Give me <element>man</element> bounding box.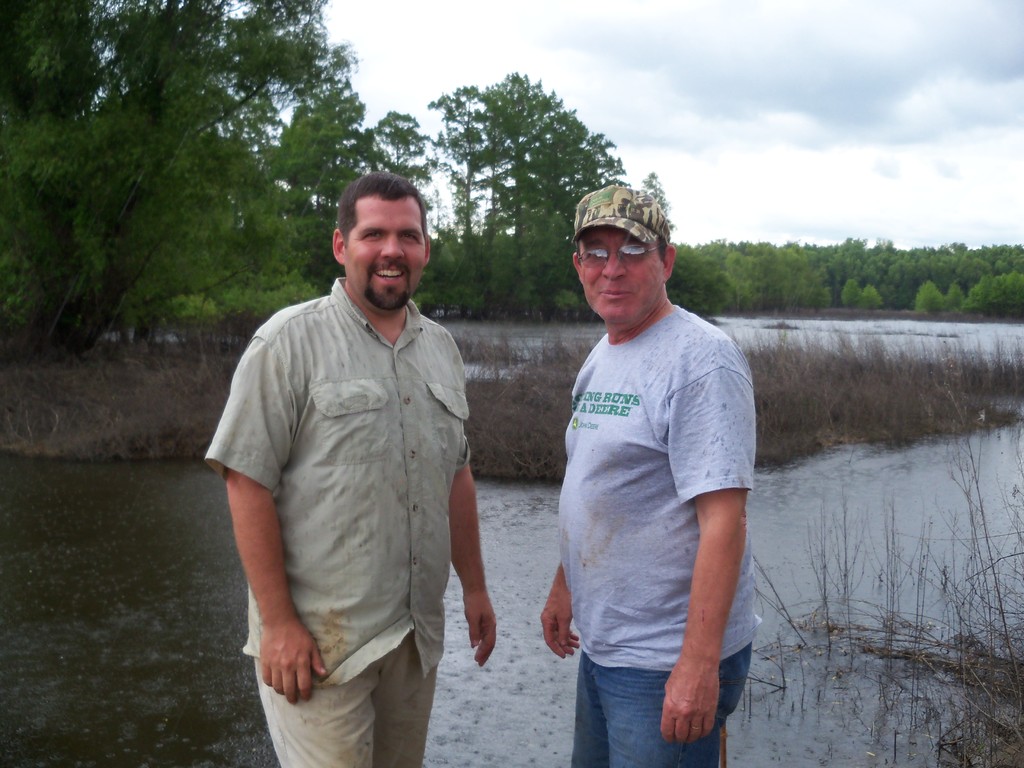
(537, 184, 764, 767).
